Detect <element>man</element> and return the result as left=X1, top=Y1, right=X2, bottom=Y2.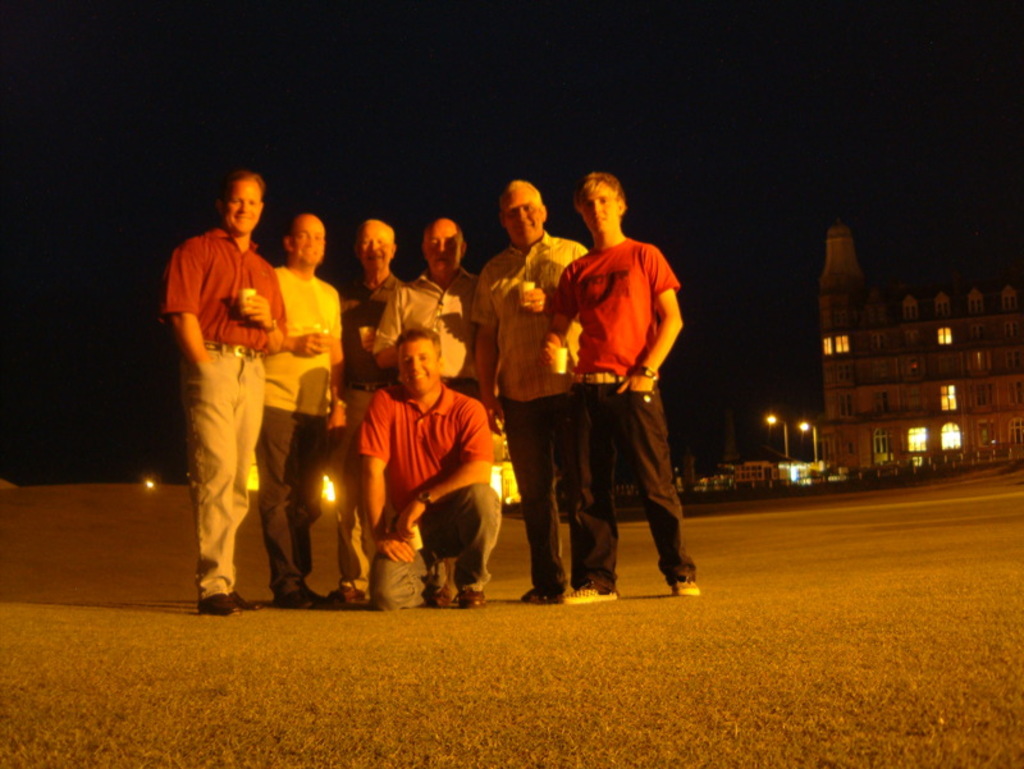
left=547, top=173, right=685, bottom=608.
